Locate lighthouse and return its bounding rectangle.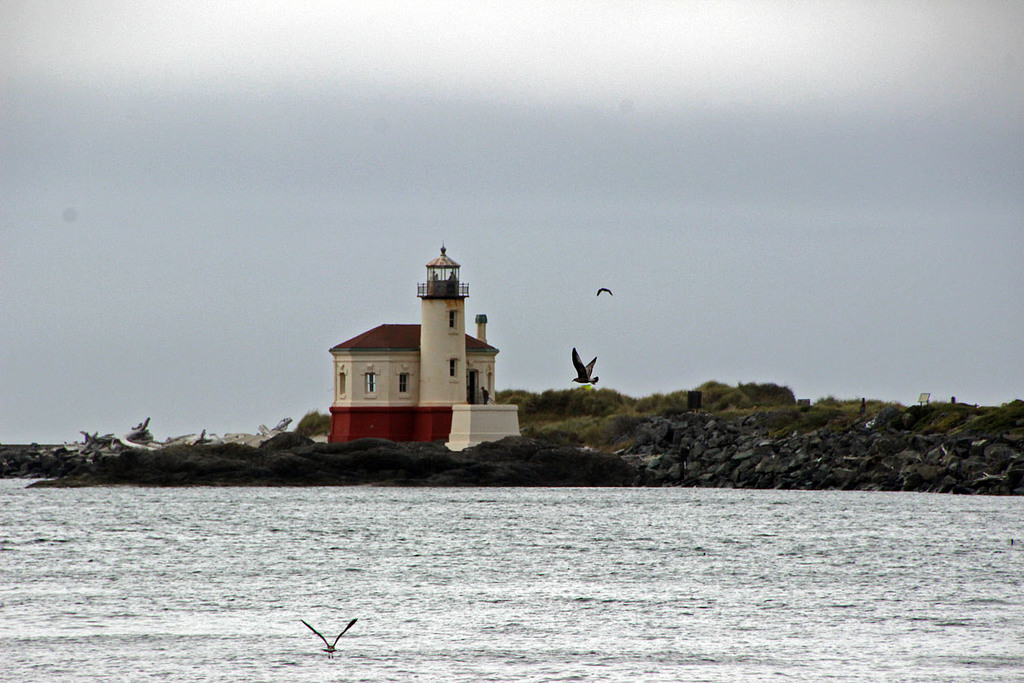
Rect(417, 243, 467, 445).
